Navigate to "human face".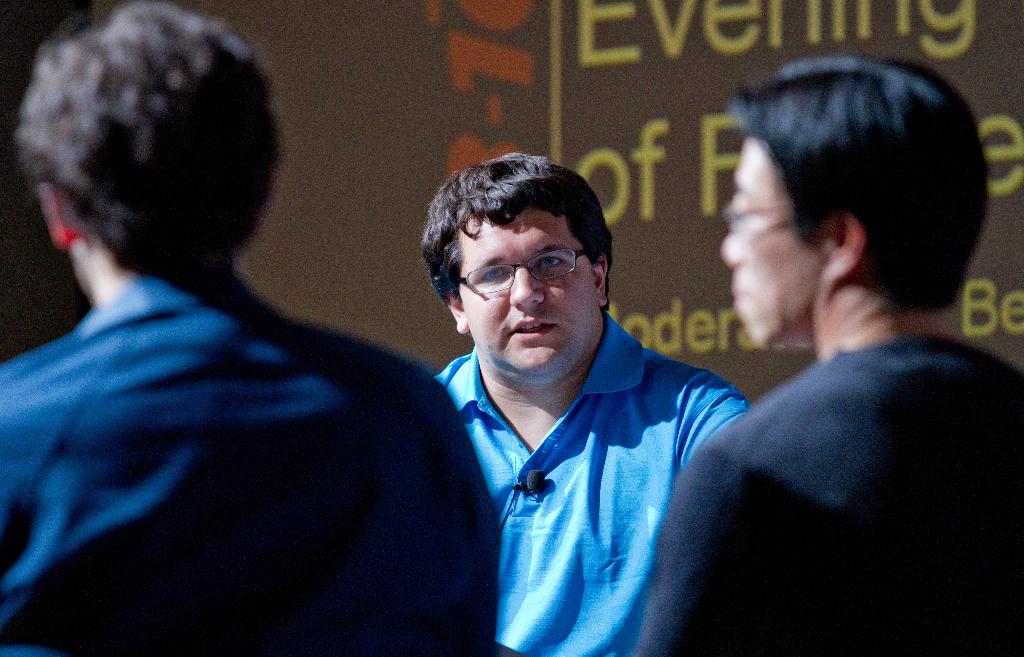
Navigation target: region(463, 215, 602, 392).
